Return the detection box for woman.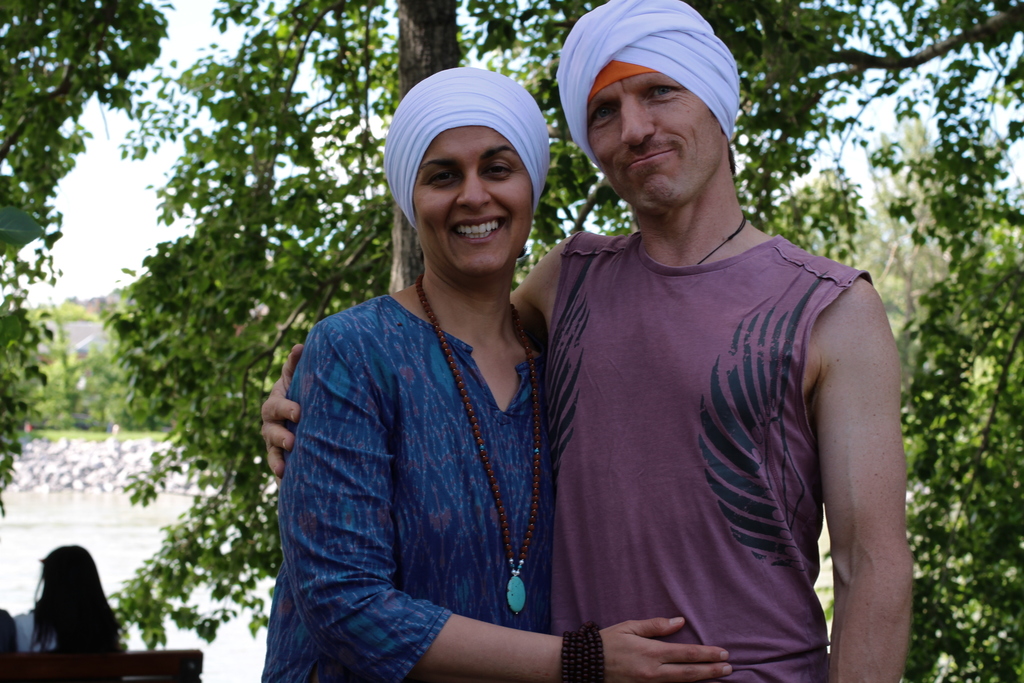
<region>273, 77, 633, 682</region>.
